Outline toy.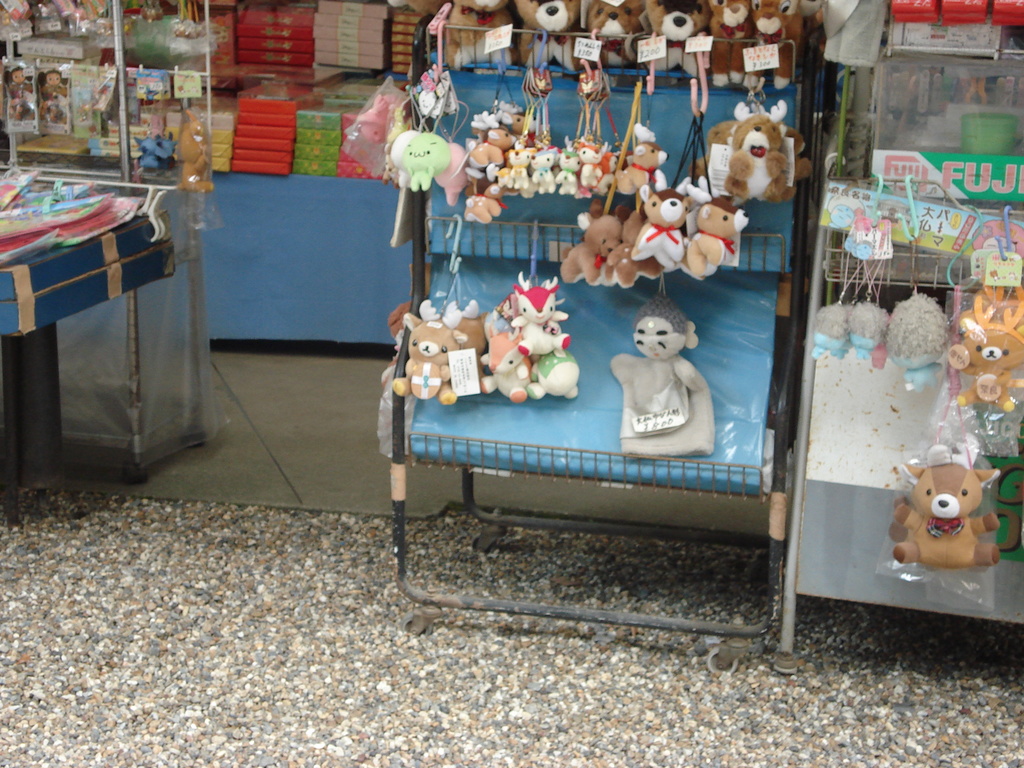
Outline: {"left": 707, "top": 0, "right": 749, "bottom": 86}.
